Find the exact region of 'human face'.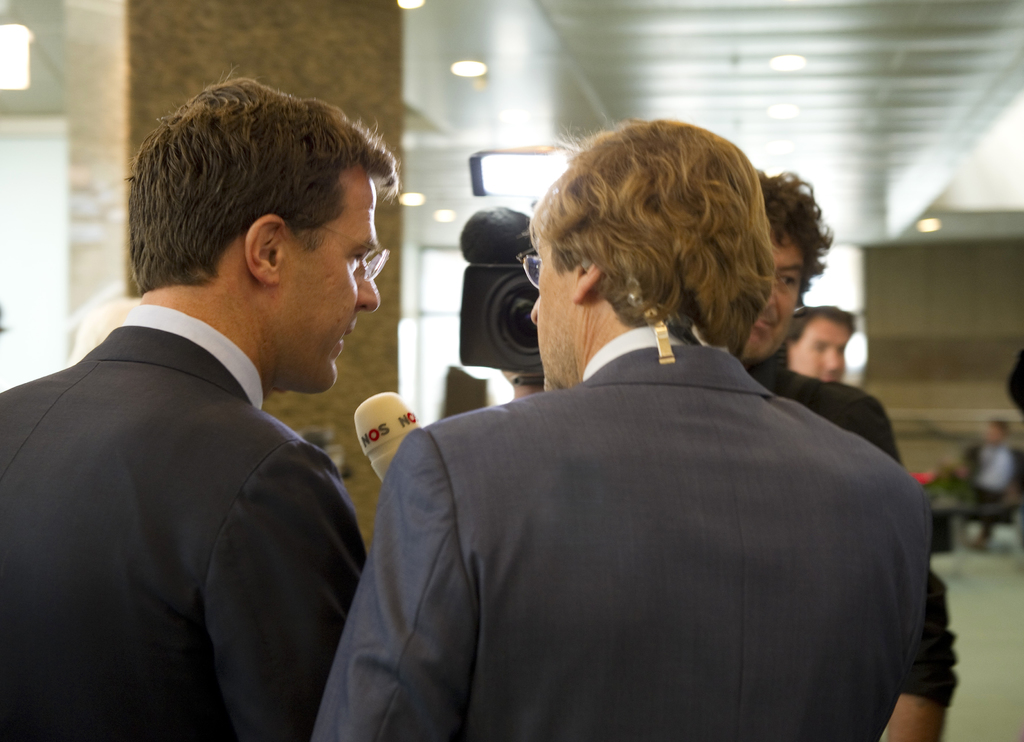
Exact region: x1=528, y1=238, x2=575, y2=391.
